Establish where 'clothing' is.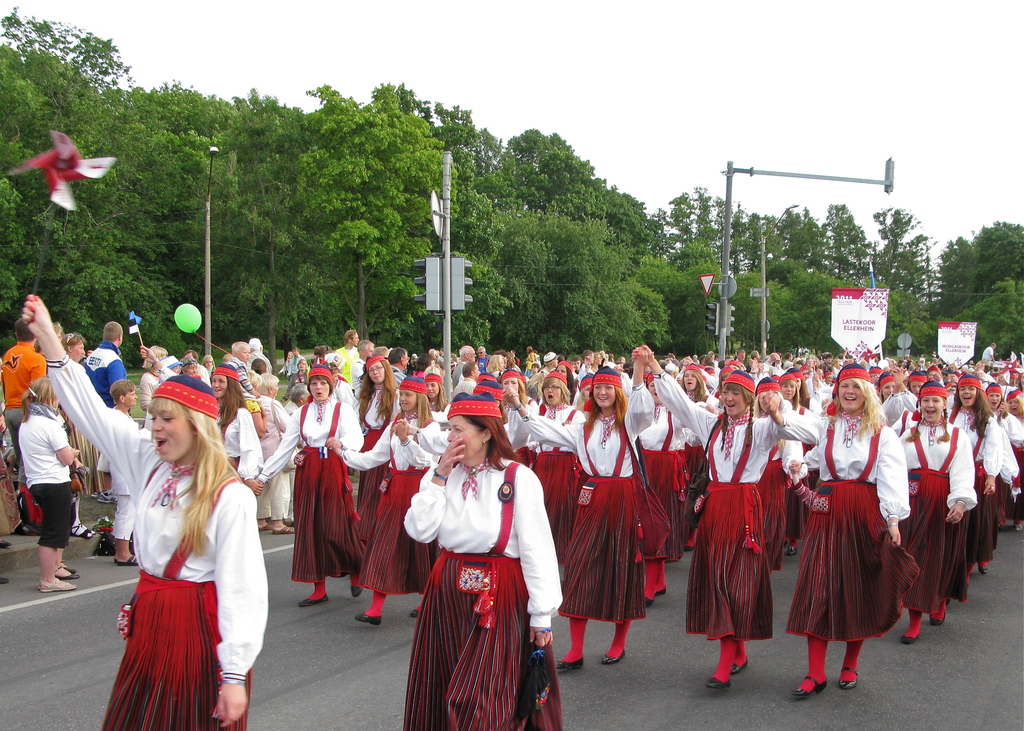
Established at {"x1": 399, "y1": 450, "x2": 565, "y2": 698}.
